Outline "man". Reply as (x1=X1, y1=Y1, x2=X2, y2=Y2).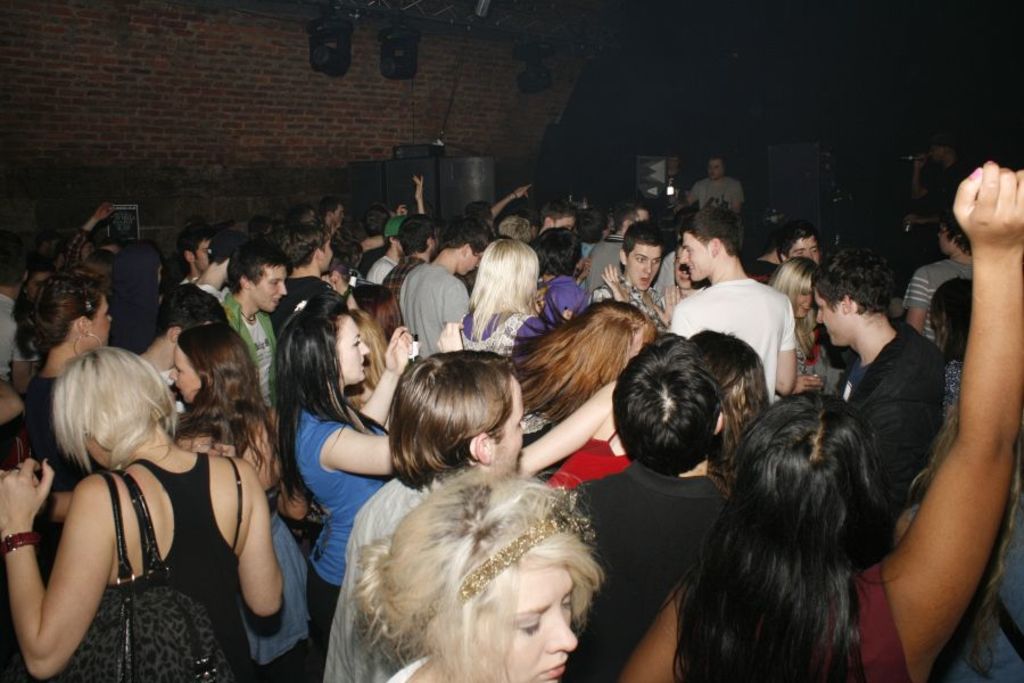
(x1=288, y1=200, x2=317, y2=223).
